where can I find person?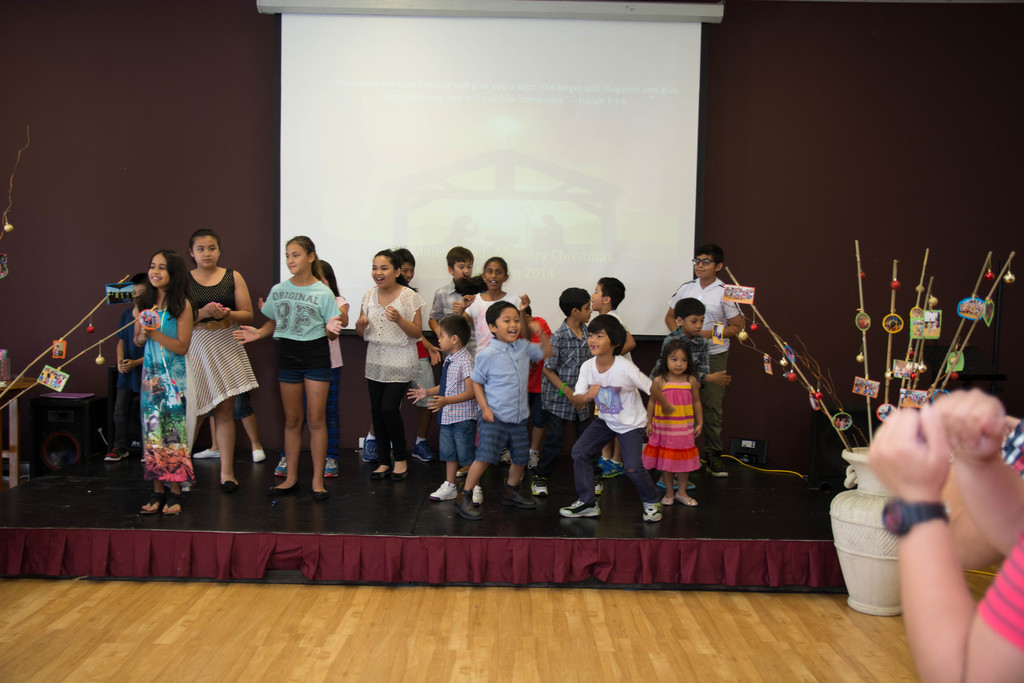
You can find it at {"left": 664, "top": 243, "right": 742, "bottom": 477}.
